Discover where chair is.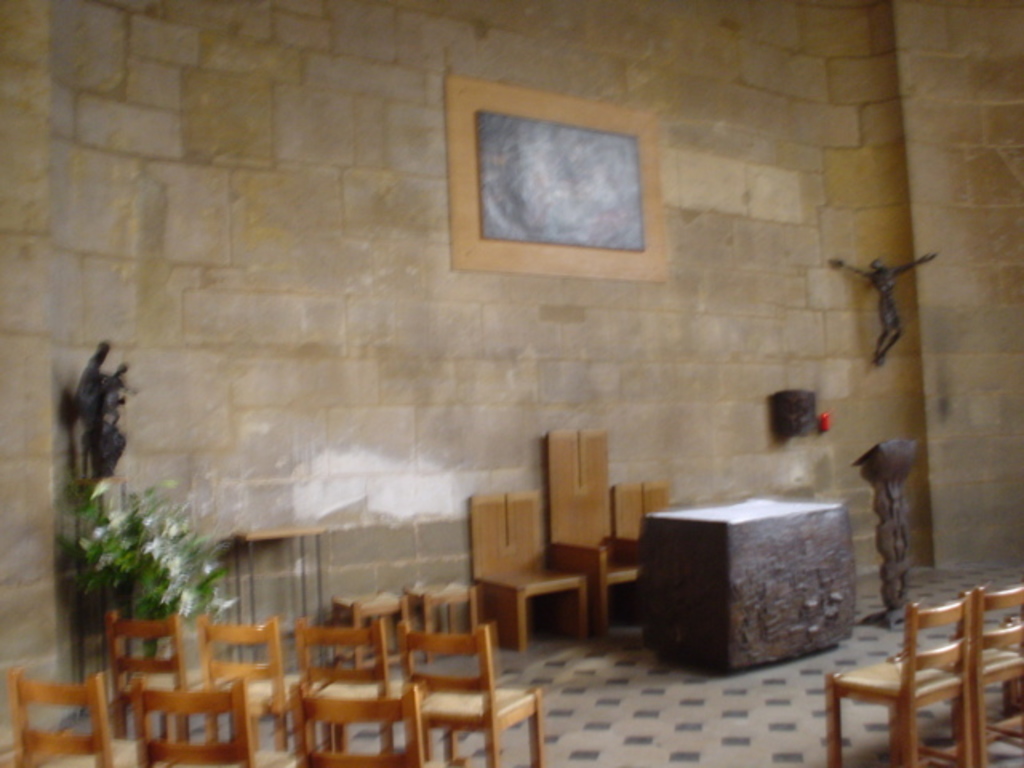
Discovered at [821, 574, 1014, 757].
